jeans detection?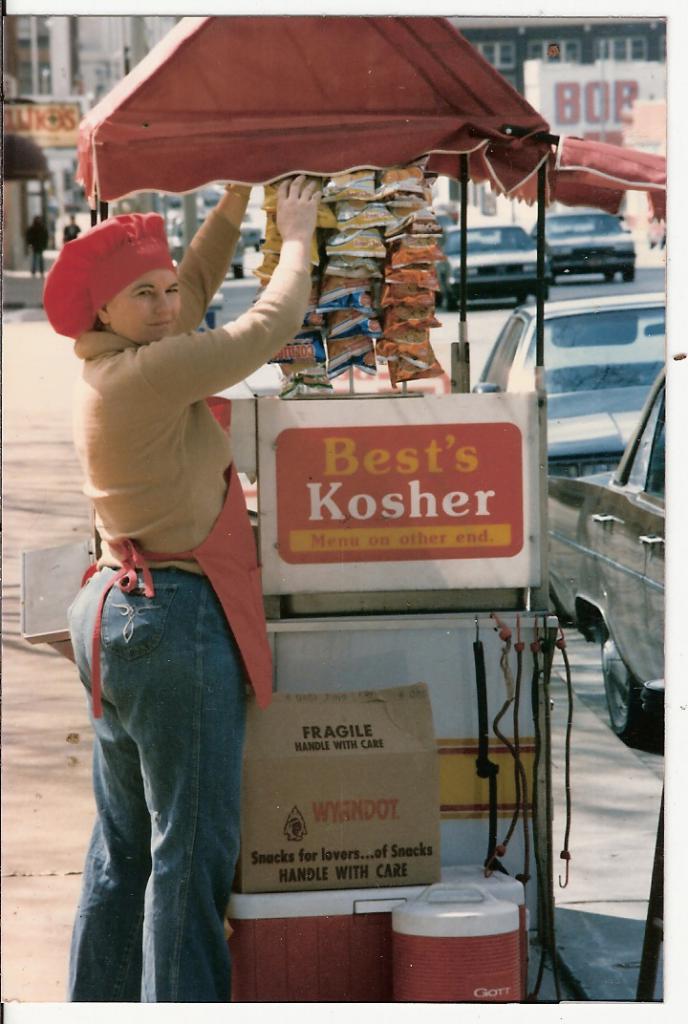
bbox=(49, 549, 265, 1019)
